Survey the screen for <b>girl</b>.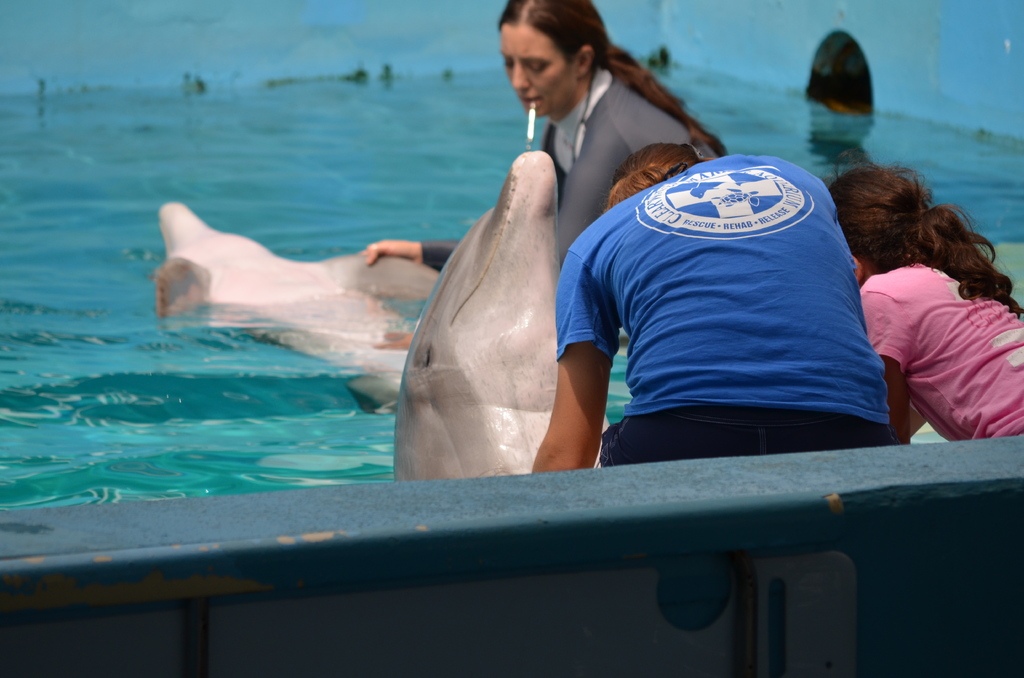
Survey found: [822,148,1023,449].
